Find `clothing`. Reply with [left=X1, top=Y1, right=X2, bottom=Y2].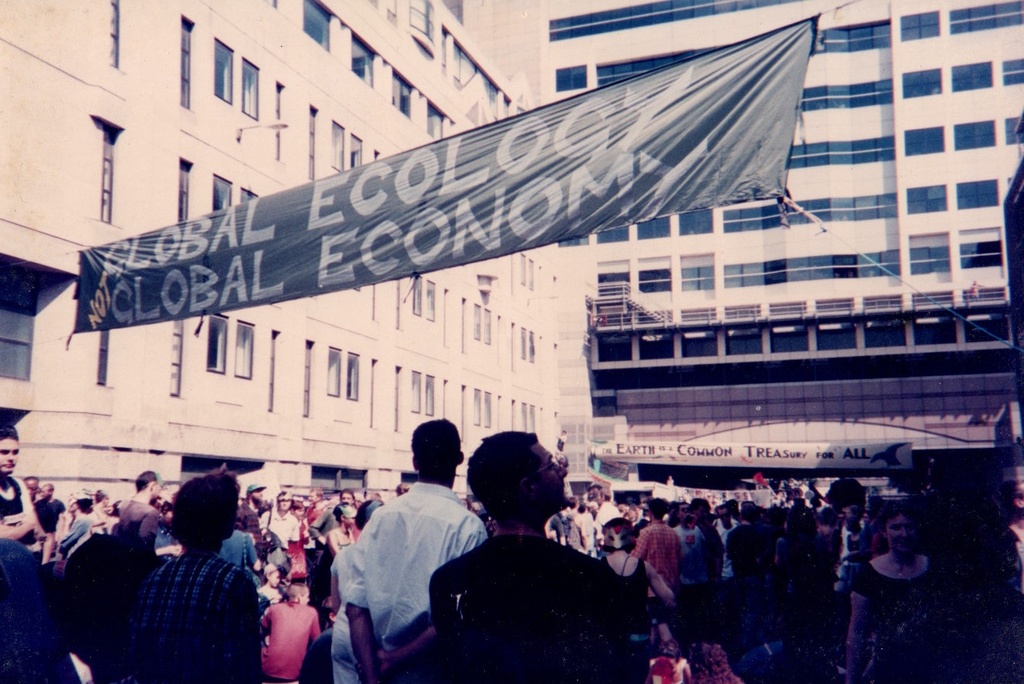
[left=133, top=552, right=265, bottom=683].
